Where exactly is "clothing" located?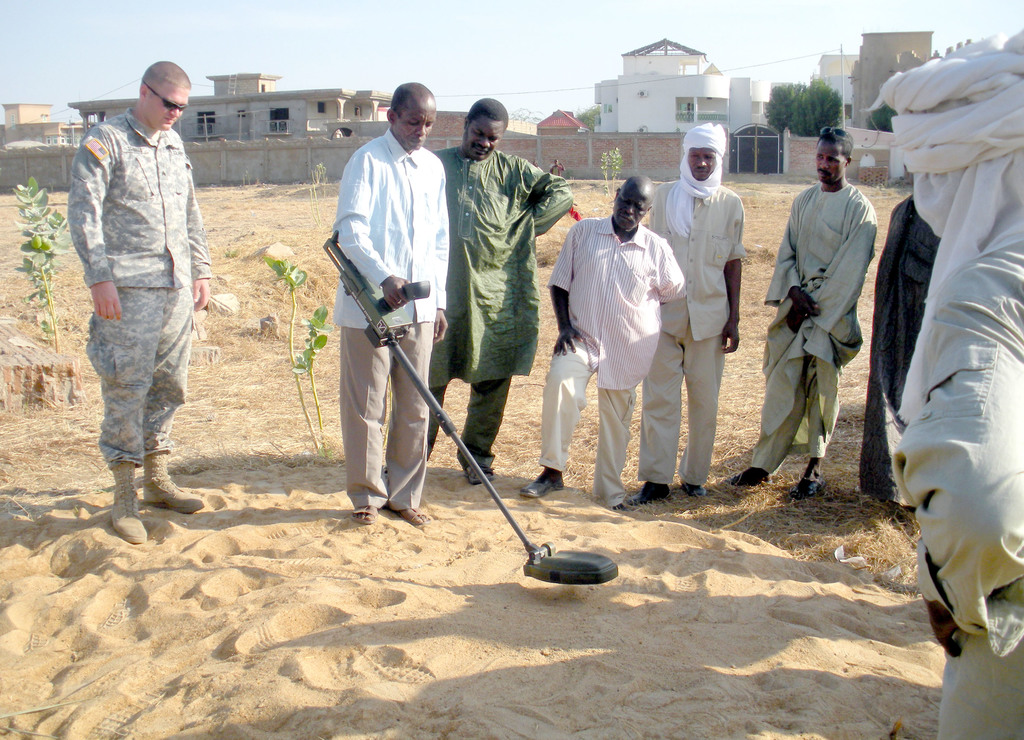
Its bounding box is left=541, top=214, right=690, bottom=509.
